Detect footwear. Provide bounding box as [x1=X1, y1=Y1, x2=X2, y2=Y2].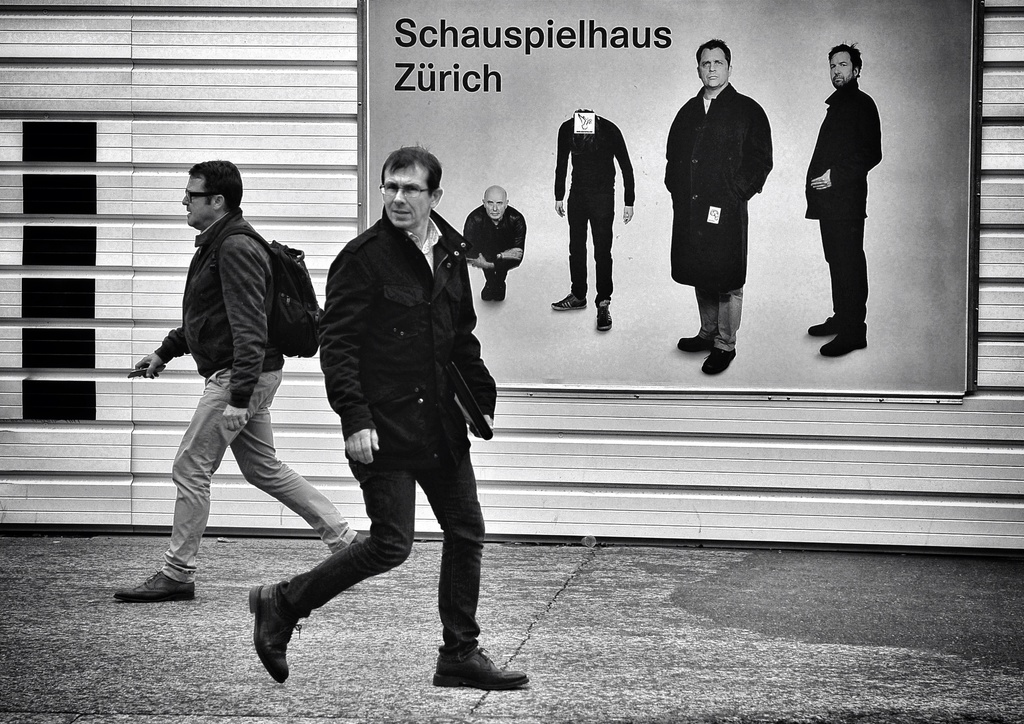
[x1=110, y1=572, x2=193, y2=600].
